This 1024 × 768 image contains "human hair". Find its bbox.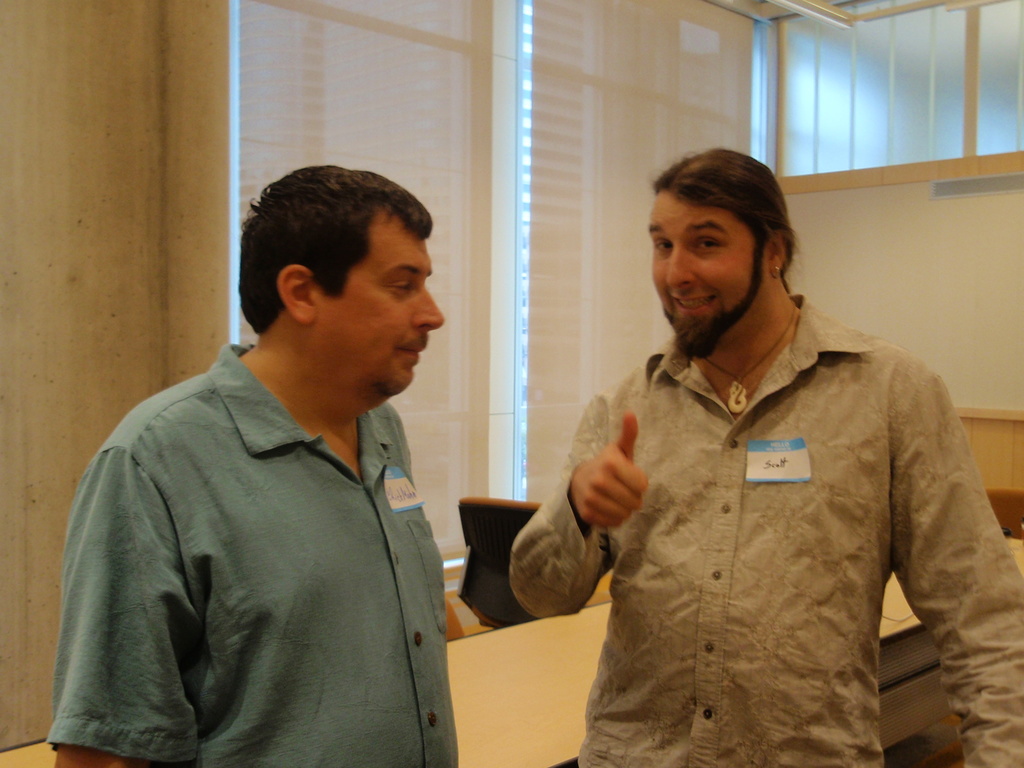
(234,166,439,352).
